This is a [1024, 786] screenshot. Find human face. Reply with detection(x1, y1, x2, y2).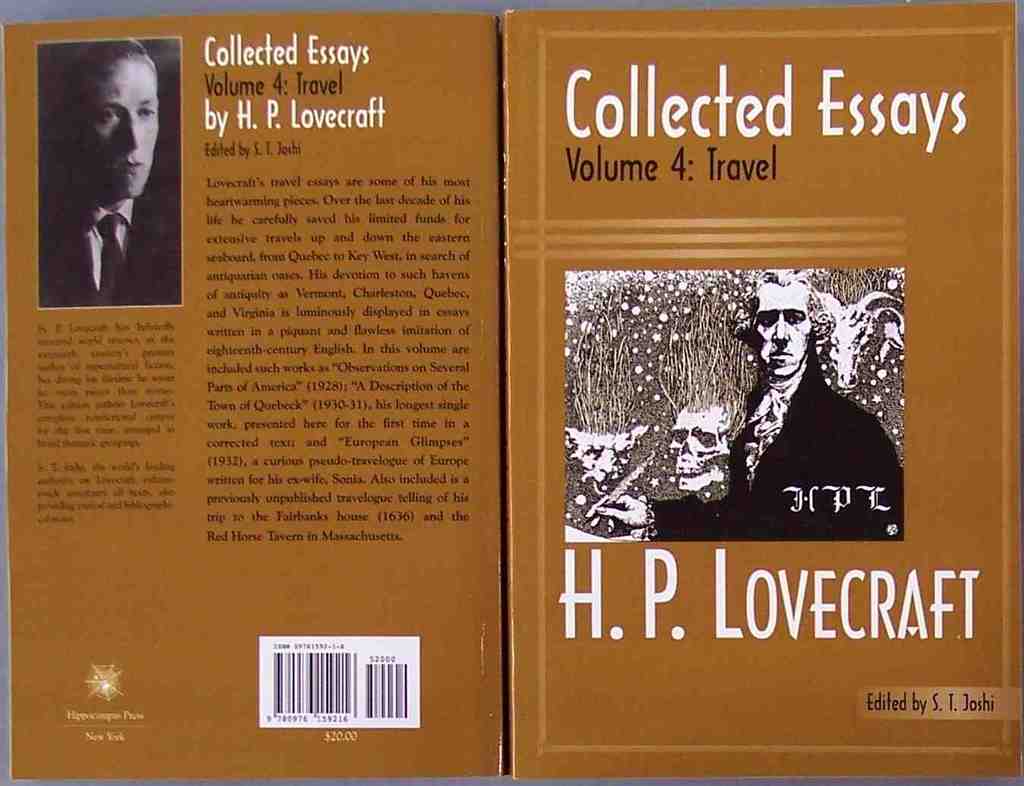
detection(77, 55, 162, 200).
